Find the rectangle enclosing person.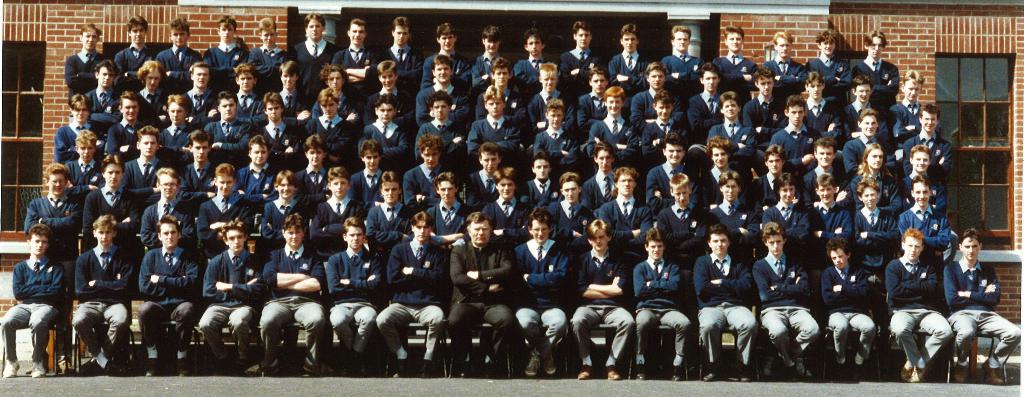
detection(365, 171, 412, 263).
